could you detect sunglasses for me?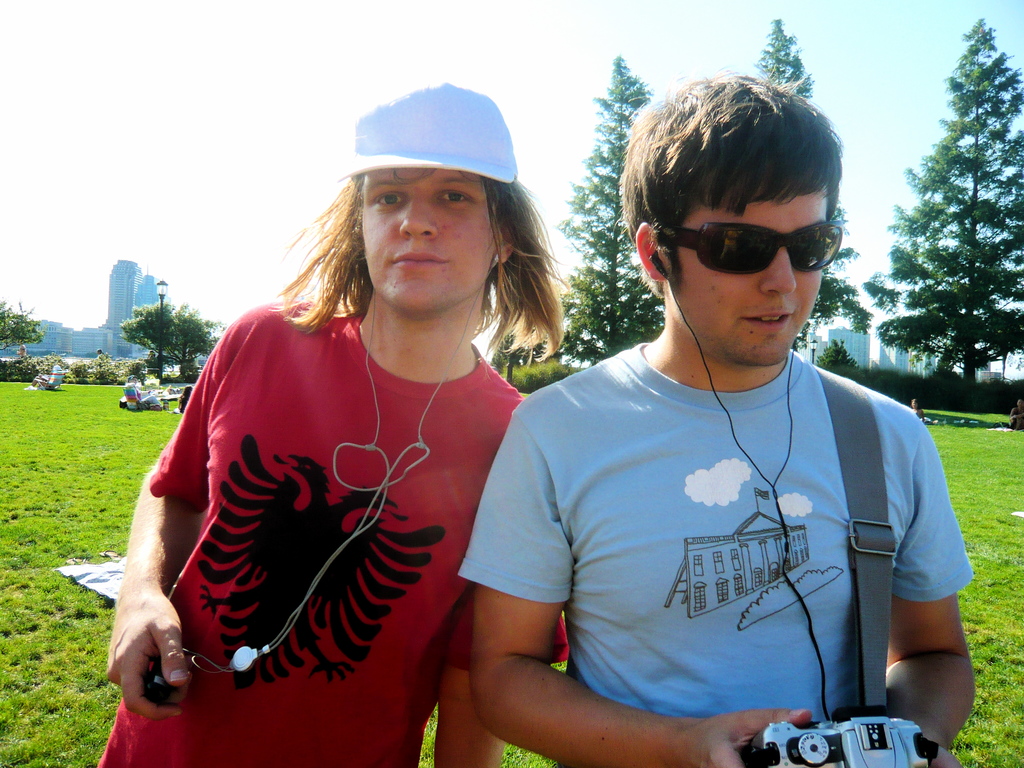
Detection result: left=654, top=220, right=846, bottom=278.
